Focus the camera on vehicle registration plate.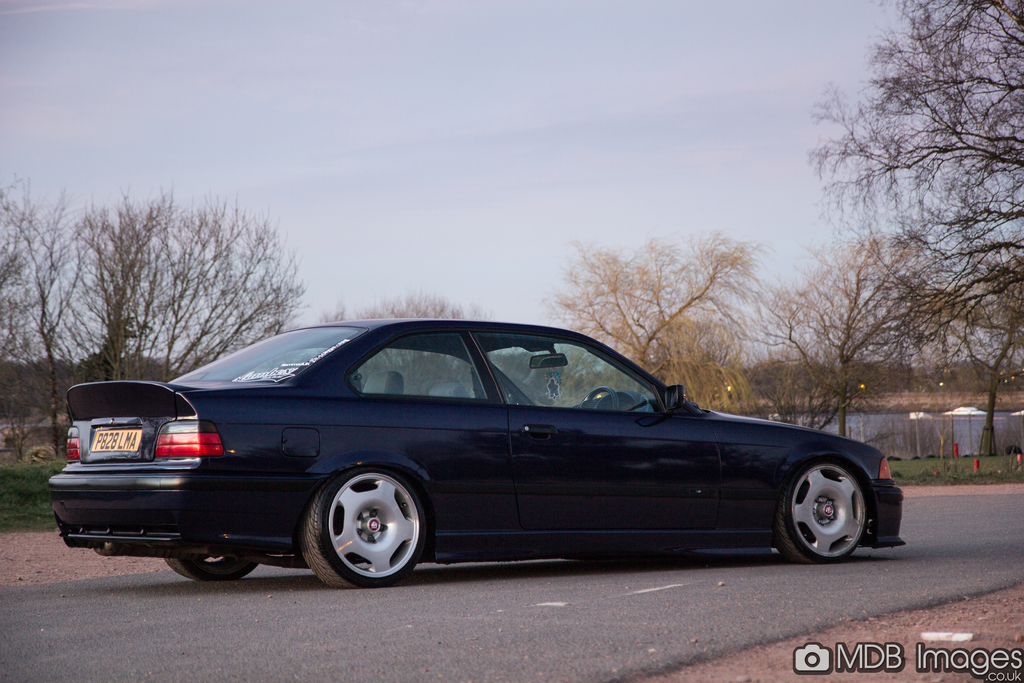
Focus region: x1=68 y1=427 x2=150 y2=487.
